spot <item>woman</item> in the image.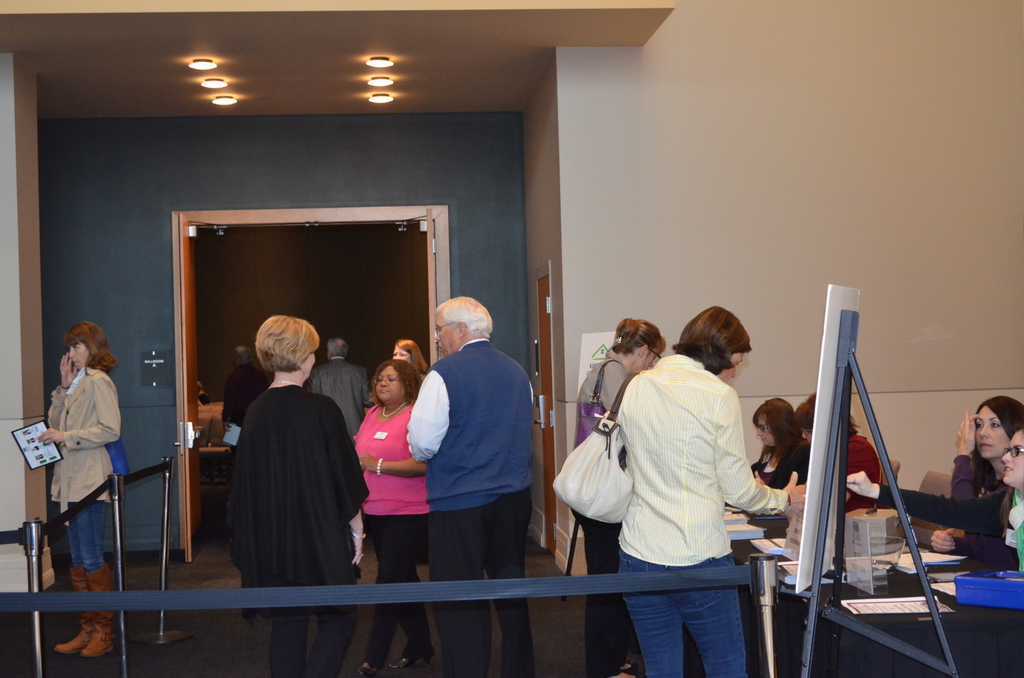
<item>woman</item> found at {"x1": 837, "y1": 424, "x2": 1023, "y2": 577}.
